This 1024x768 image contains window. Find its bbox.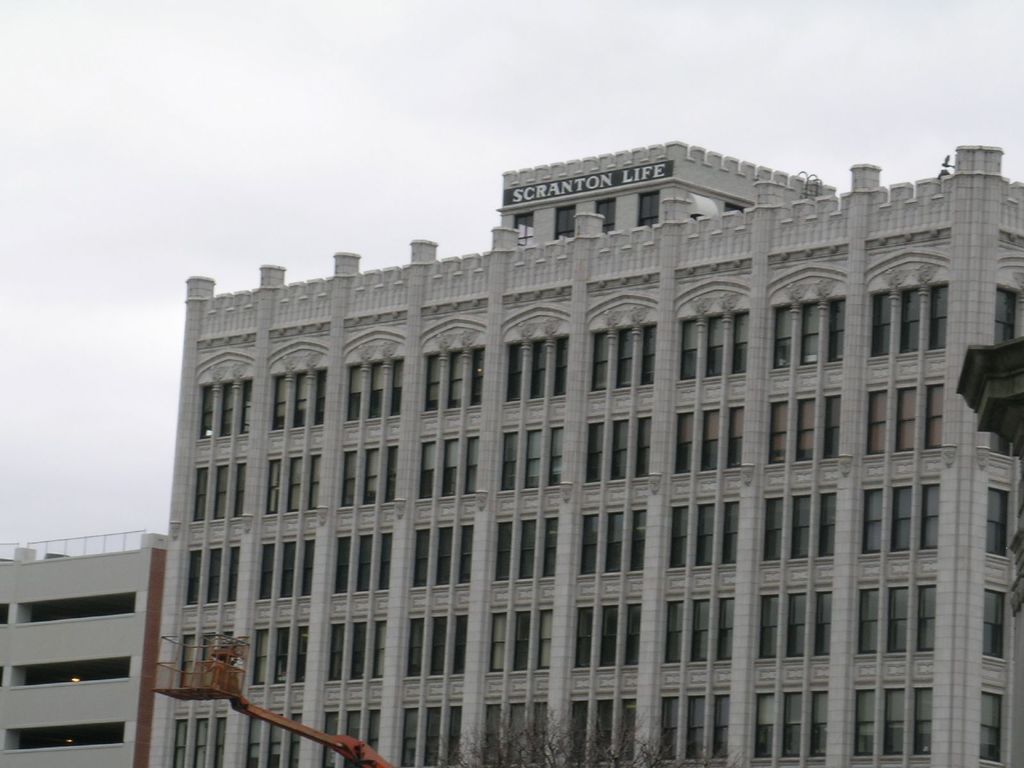
[x1=182, y1=547, x2=234, y2=609].
